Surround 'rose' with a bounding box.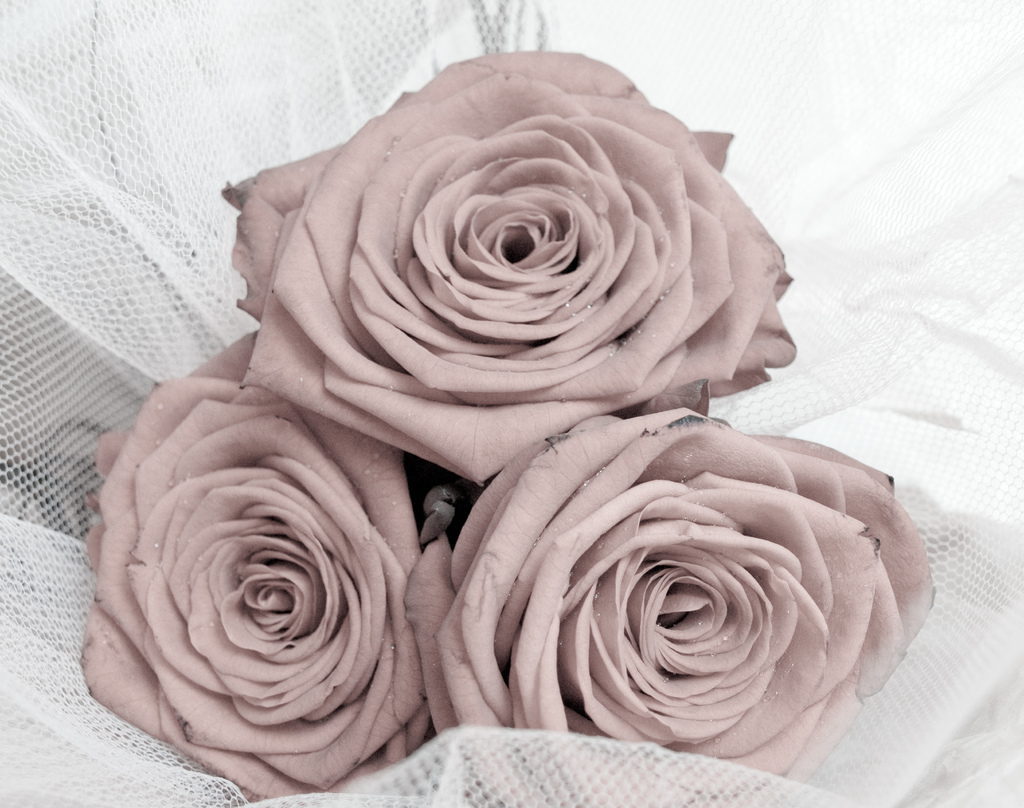
x1=222, y1=45, x2=796, y2=490.
